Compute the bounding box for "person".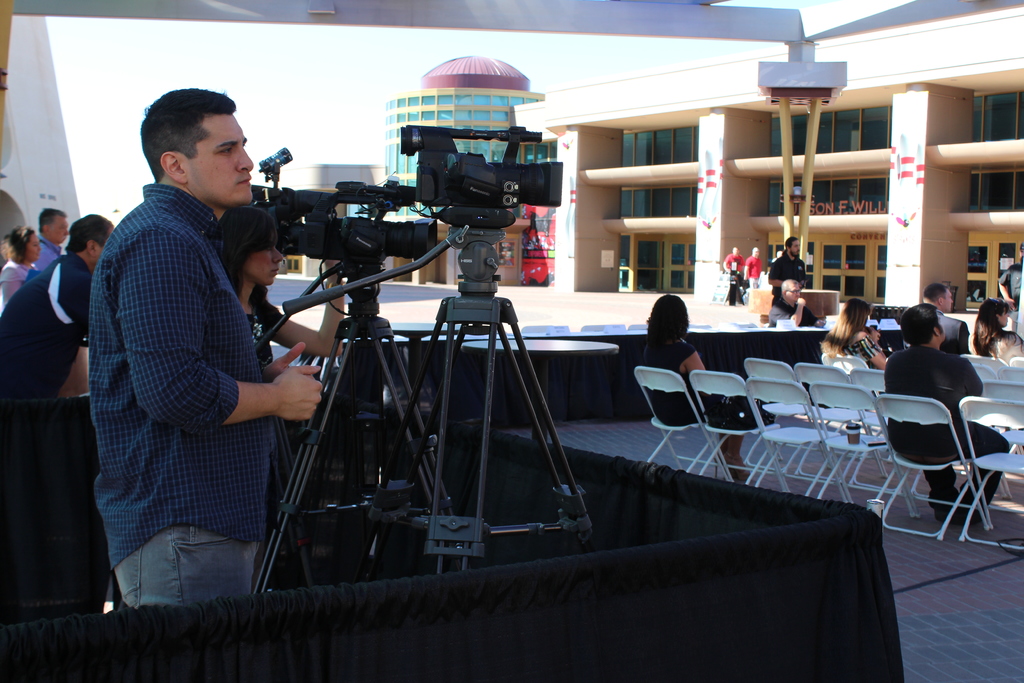
x1=920, y1=281, x2=968, y2=358.
